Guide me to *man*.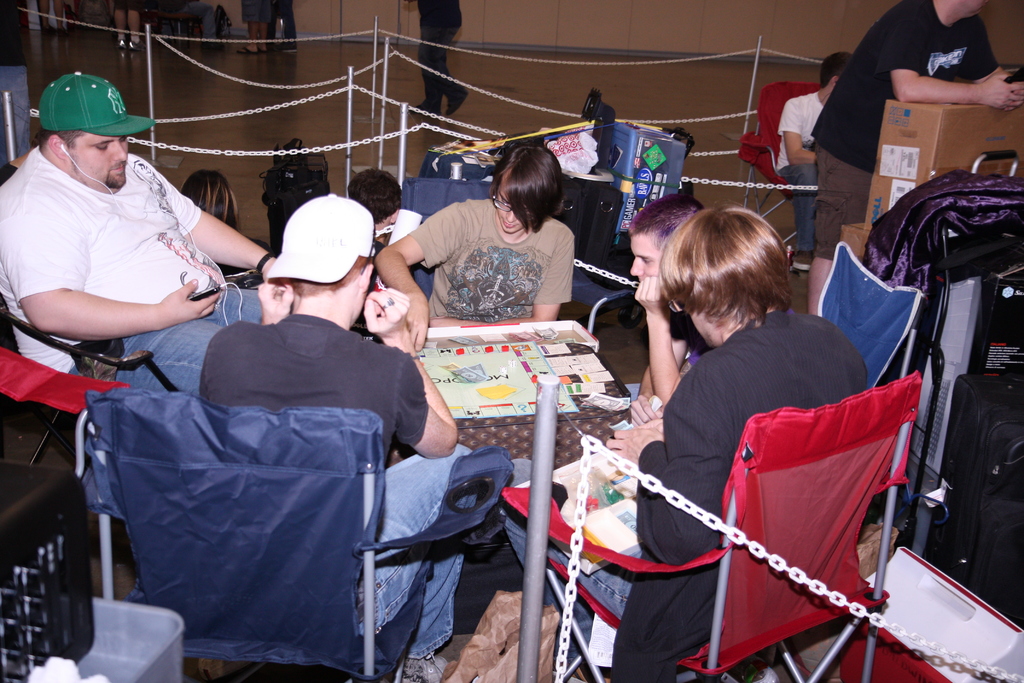
Guidance: <bbox>798, 0, 1023, 313</bbox>.
